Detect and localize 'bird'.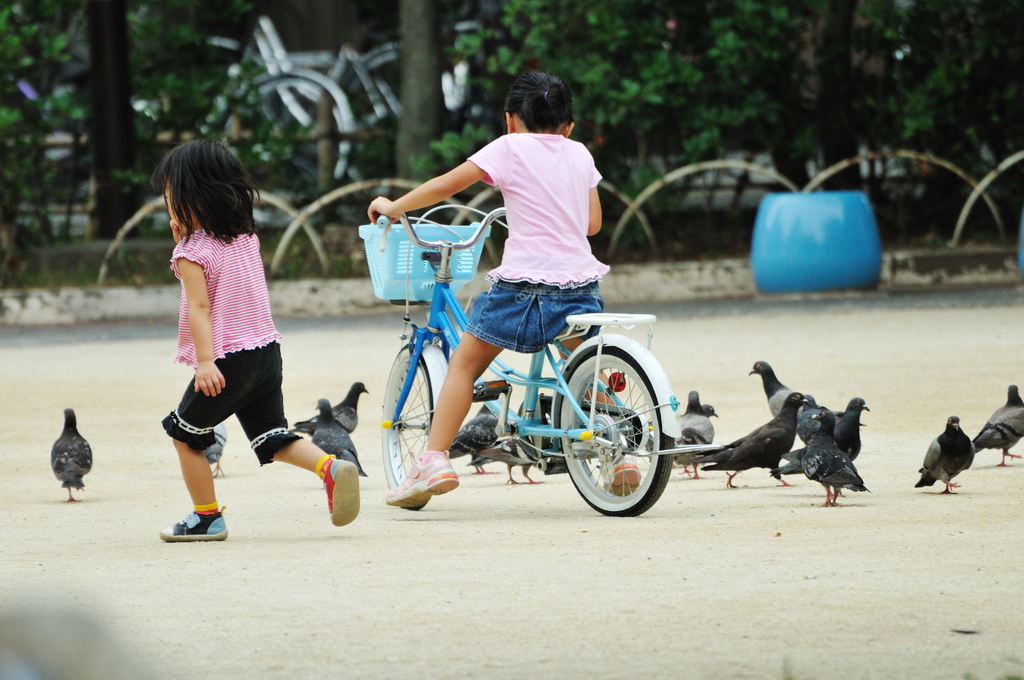
Localized at pyautogui.locateOnScreen(204, 421, 228, 476).
